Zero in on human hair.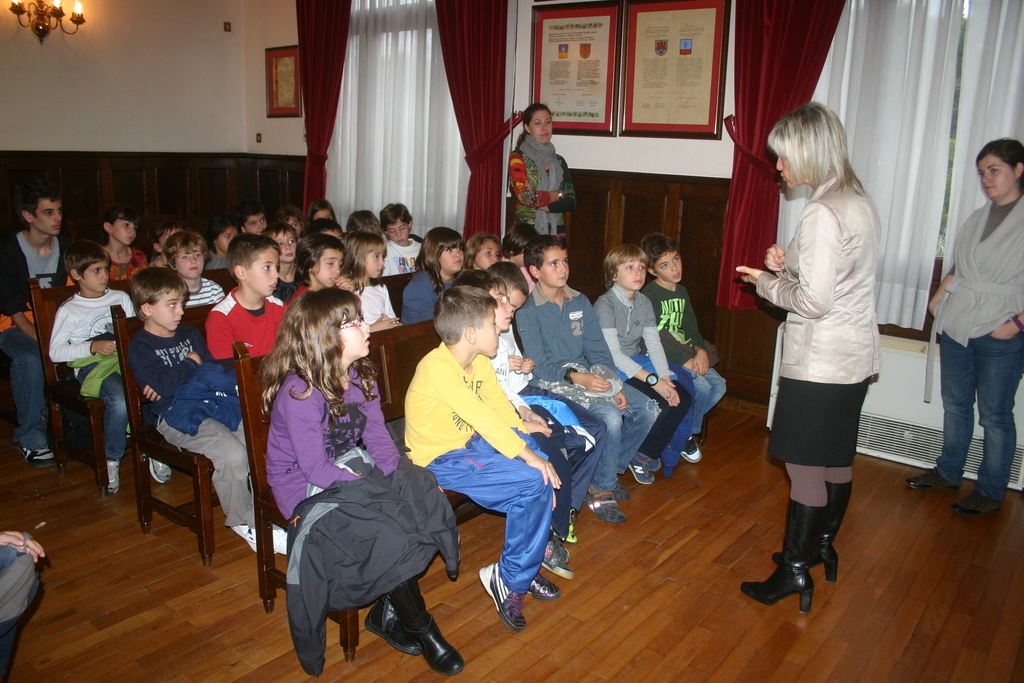
Zeroed in: [x1=58, y1=240, x2=111, y2=287].
